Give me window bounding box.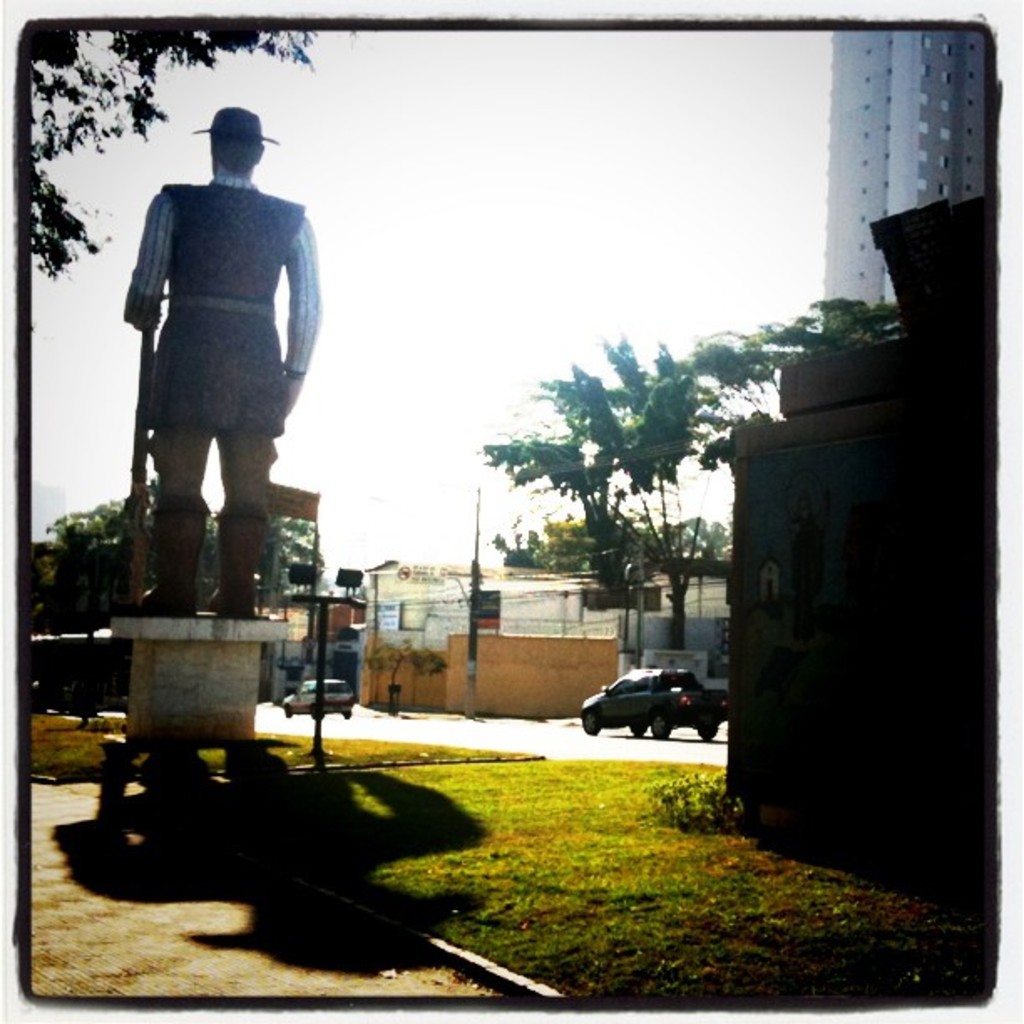
left=920, top=62, right=932, bottom=79.
